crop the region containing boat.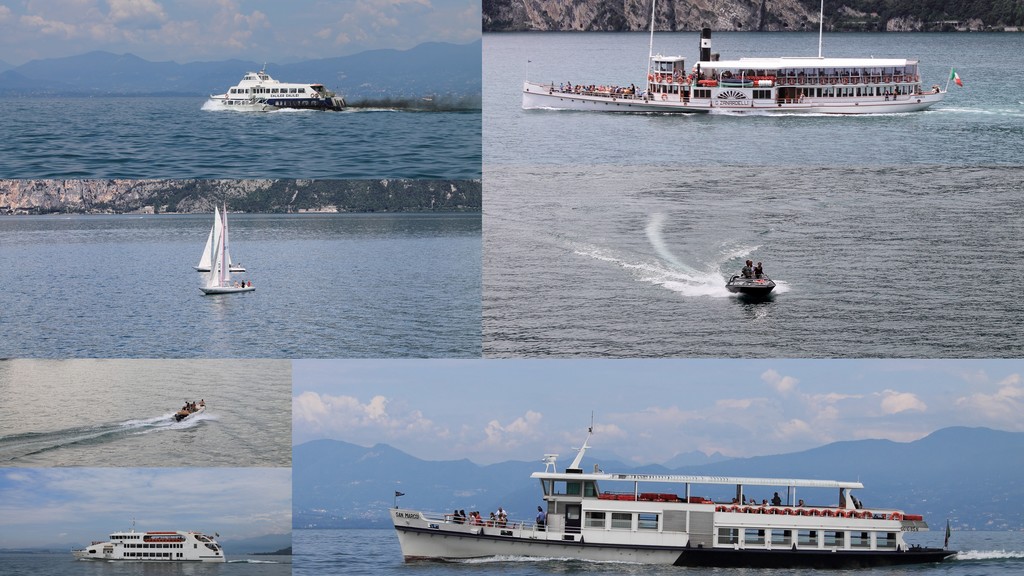
Crop region: 728 269 776 293.
